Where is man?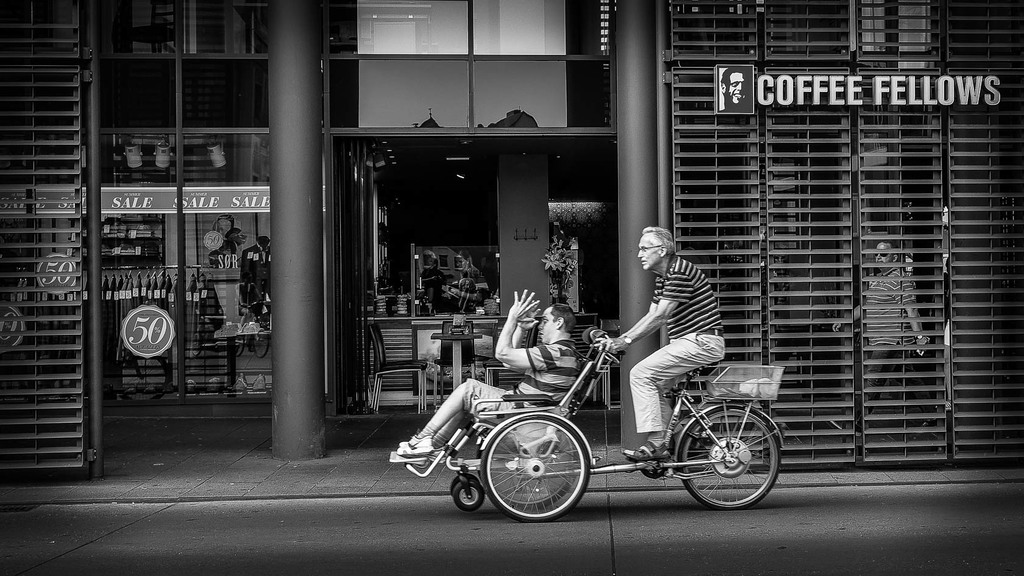
left=396, top=286, right=584, bottom=461.
